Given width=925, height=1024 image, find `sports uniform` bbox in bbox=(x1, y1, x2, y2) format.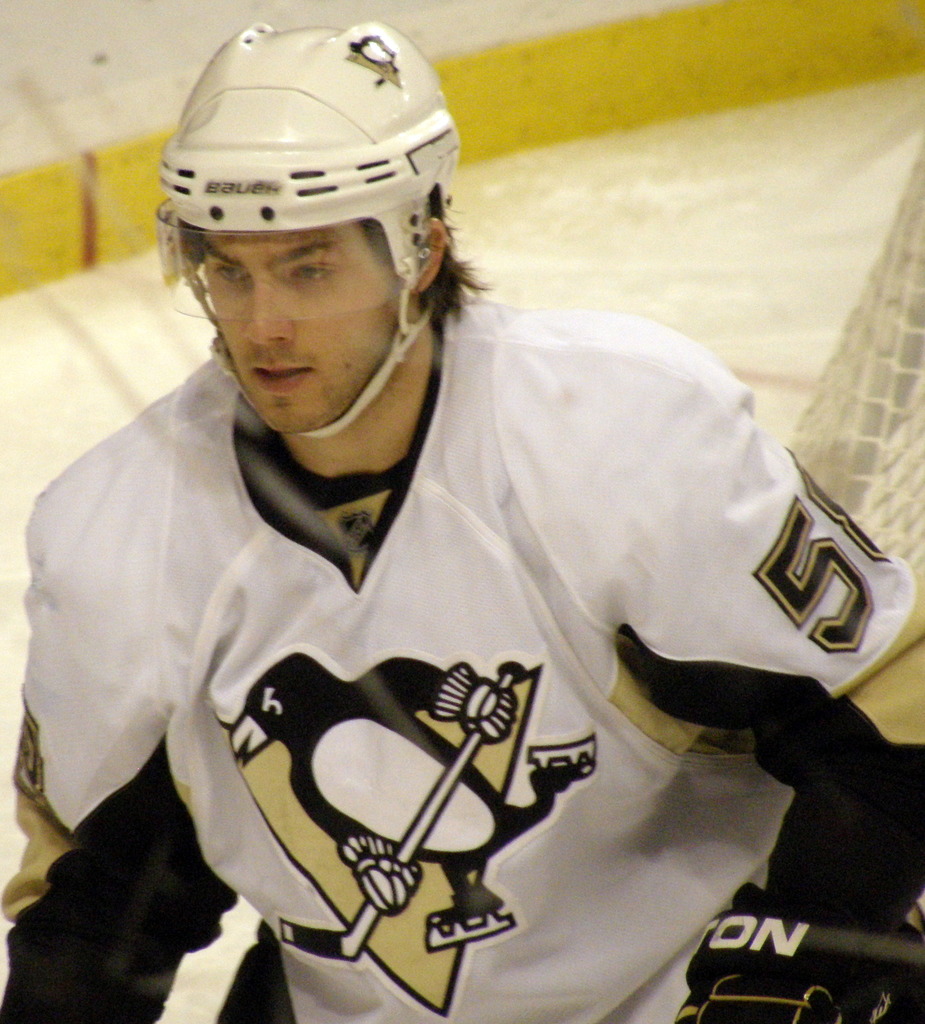
bbox=(0, 289, 915, 1023).
